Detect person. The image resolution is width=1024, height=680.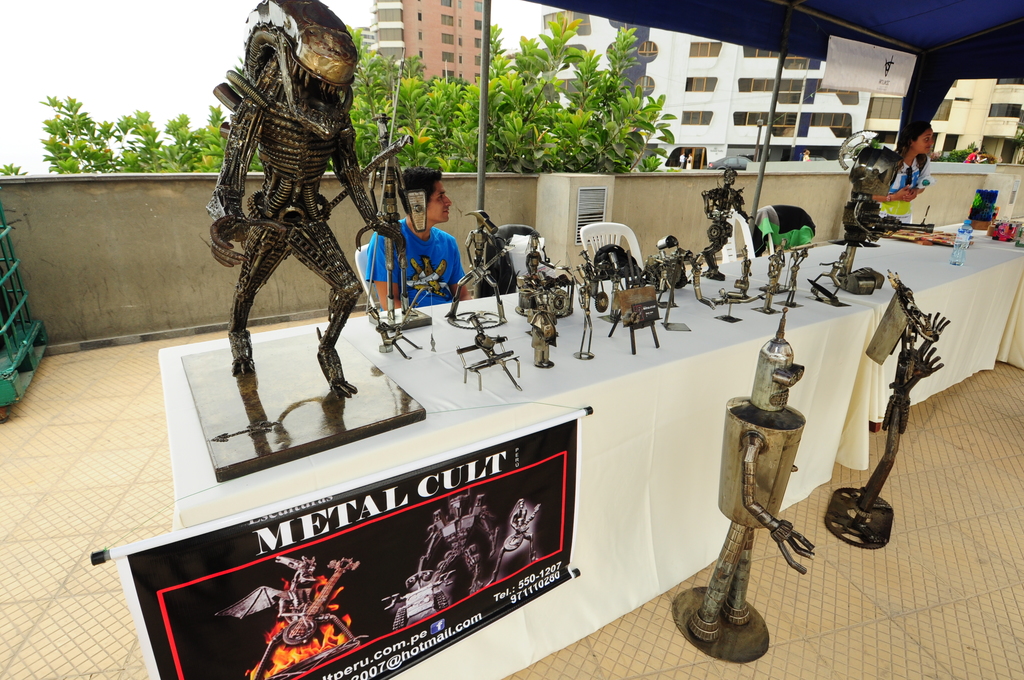
{"x1": 874, "y1": 122, "x2": 934, "y2": 223}.
